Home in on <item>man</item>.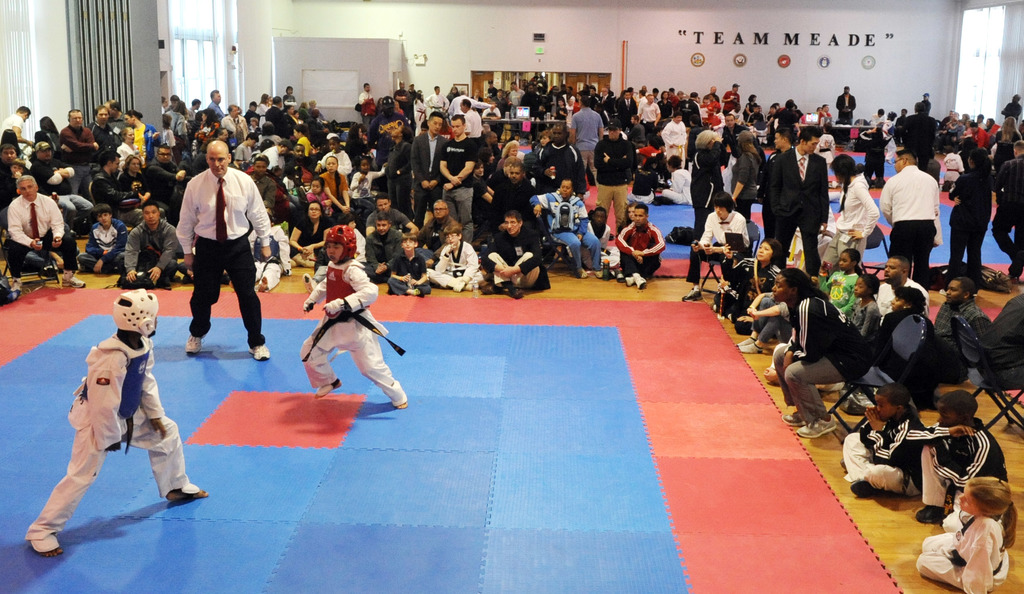
Homed in at {"left": 89, "top": 99, "right": 125, "bottom": 138}.
